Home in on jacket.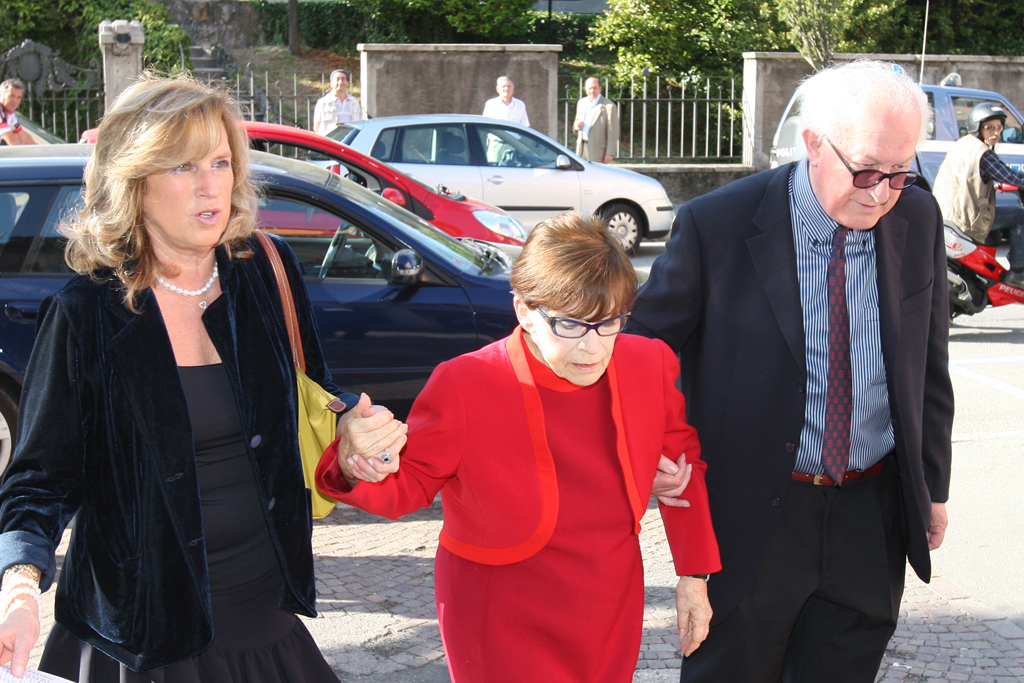
Homed in at bbox=[0, 229, 355, 682].
